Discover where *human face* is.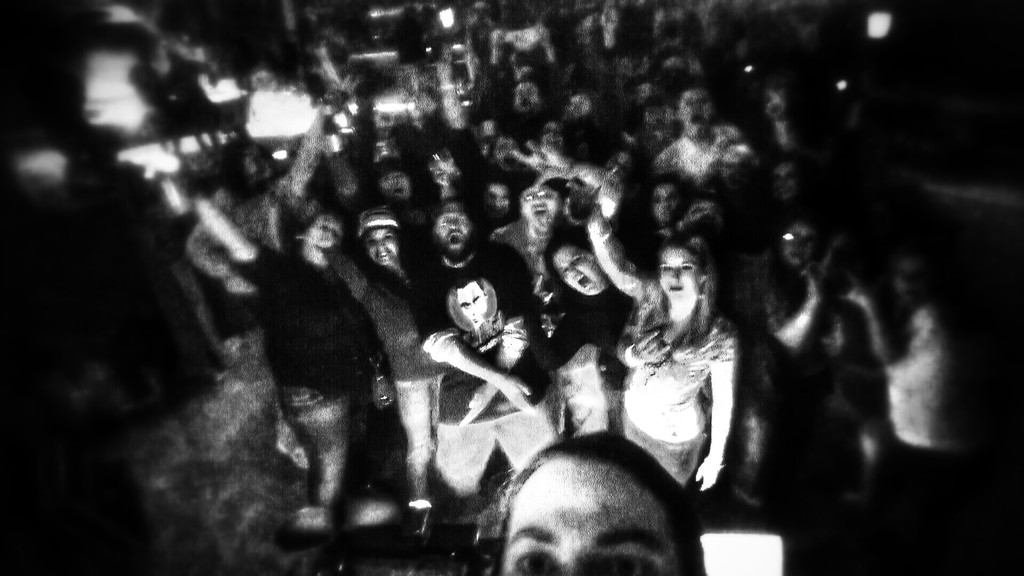
Discovered at 554,244,611,300.
